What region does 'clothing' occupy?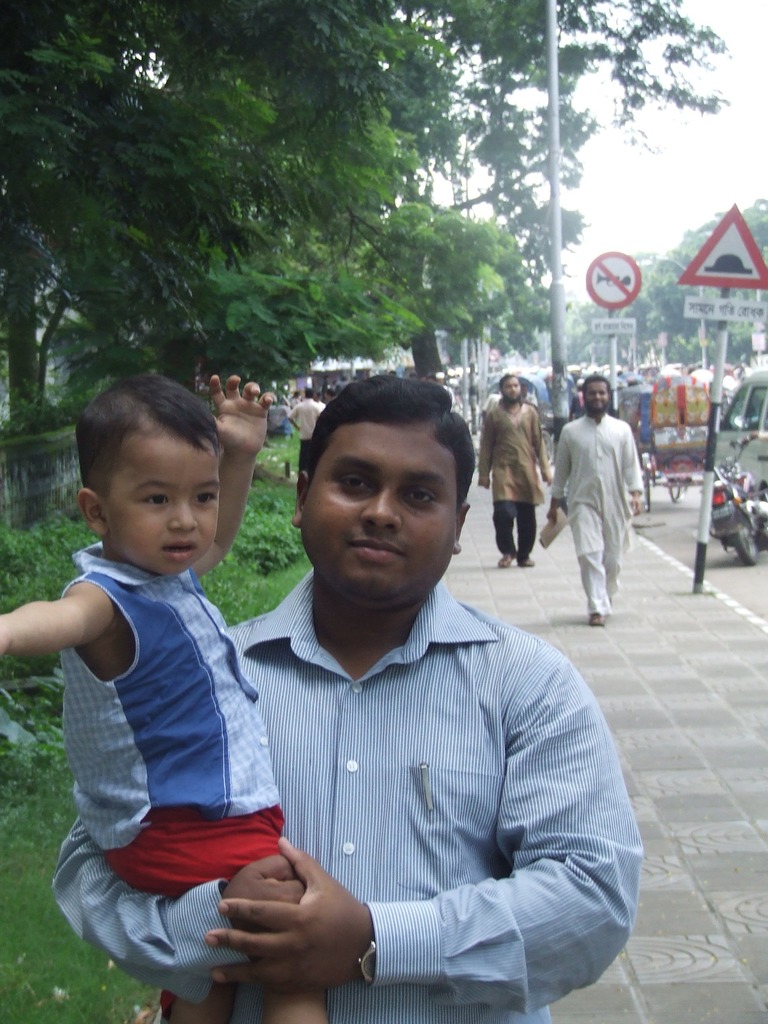
[65,550,282,850].
